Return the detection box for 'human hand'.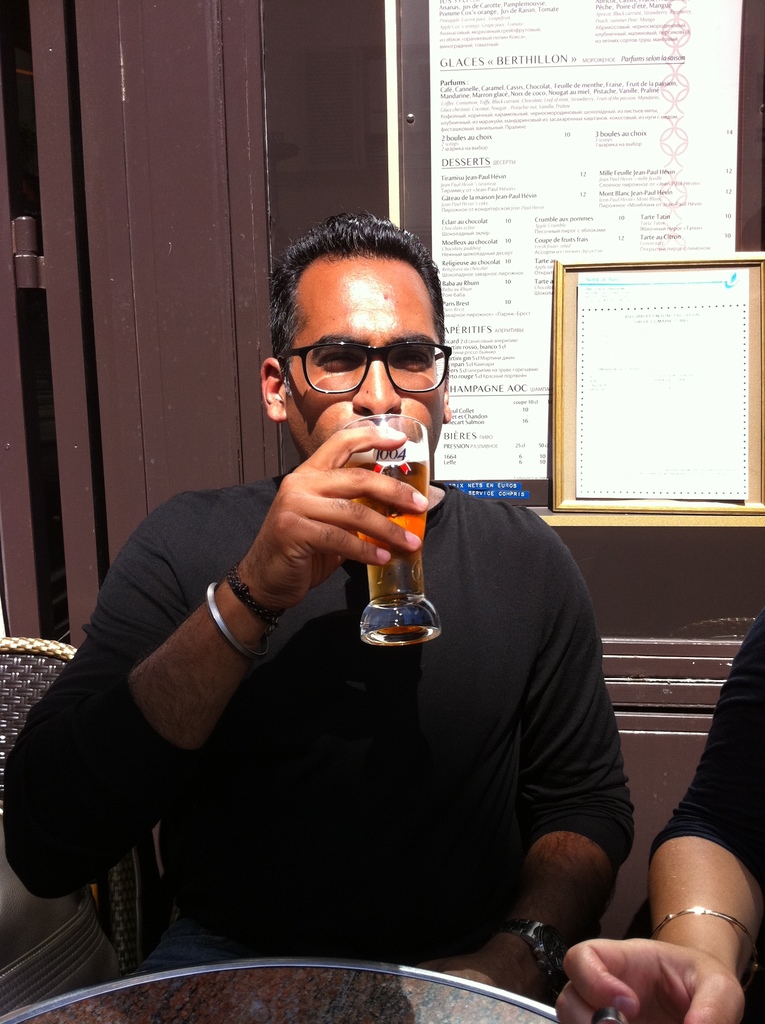
BBox(224, 431, 422, 634).
